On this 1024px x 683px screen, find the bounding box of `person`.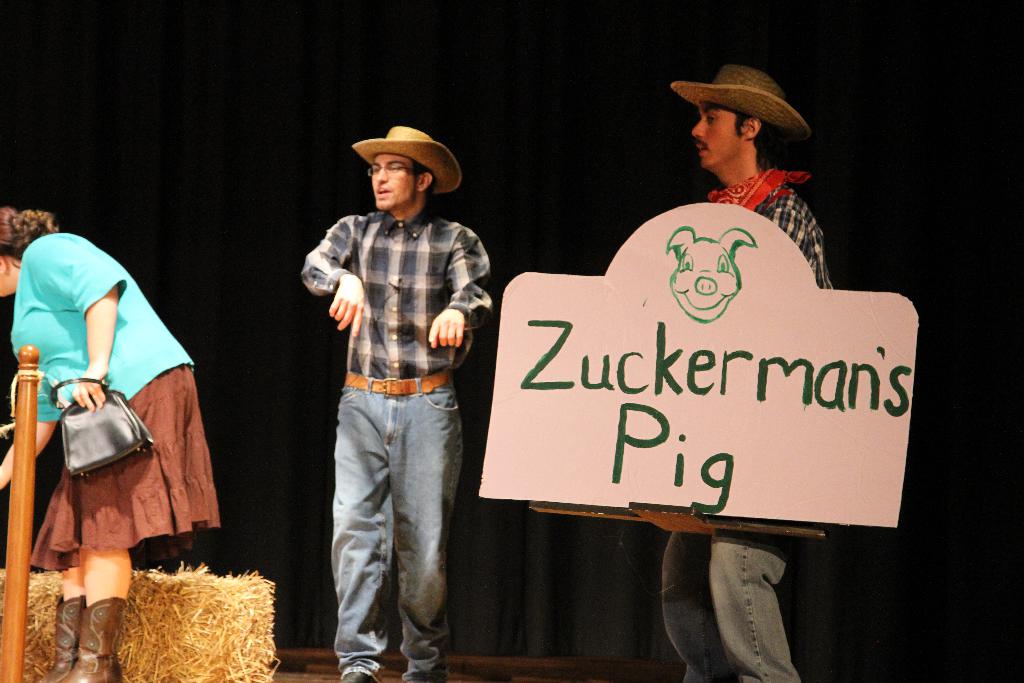
Bounding box: pyautogui.locateOnScreen(0, 204, 225, 682).
